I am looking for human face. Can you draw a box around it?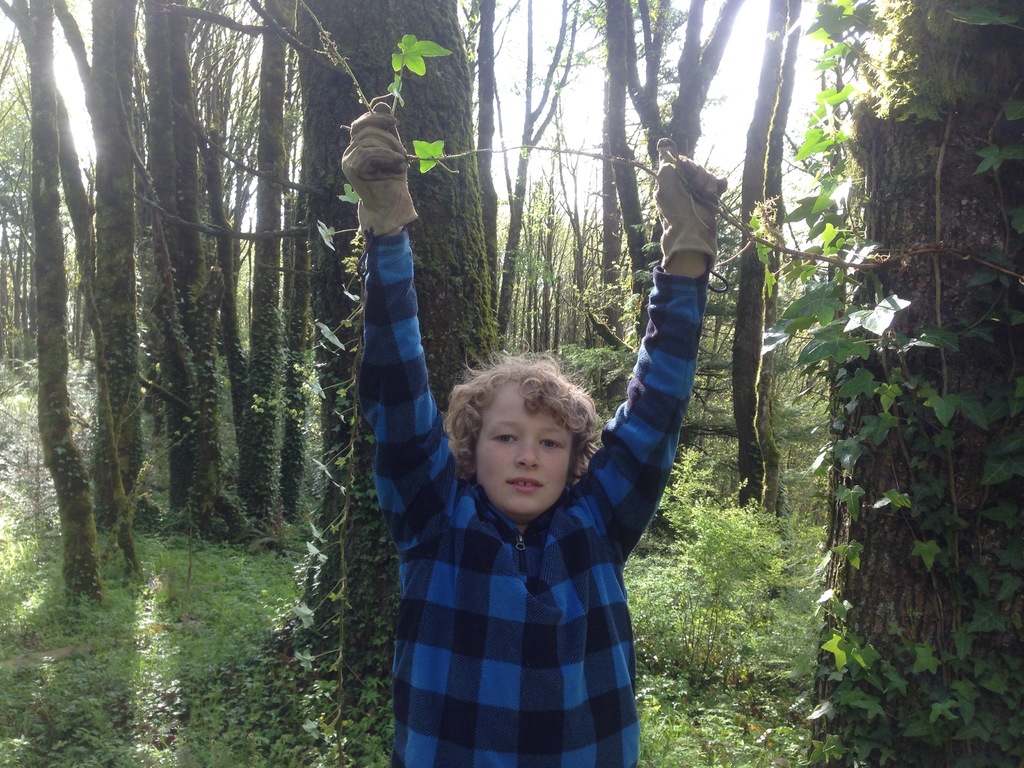
Sure, the bounding box is detection(474, 399, 572, 511).
